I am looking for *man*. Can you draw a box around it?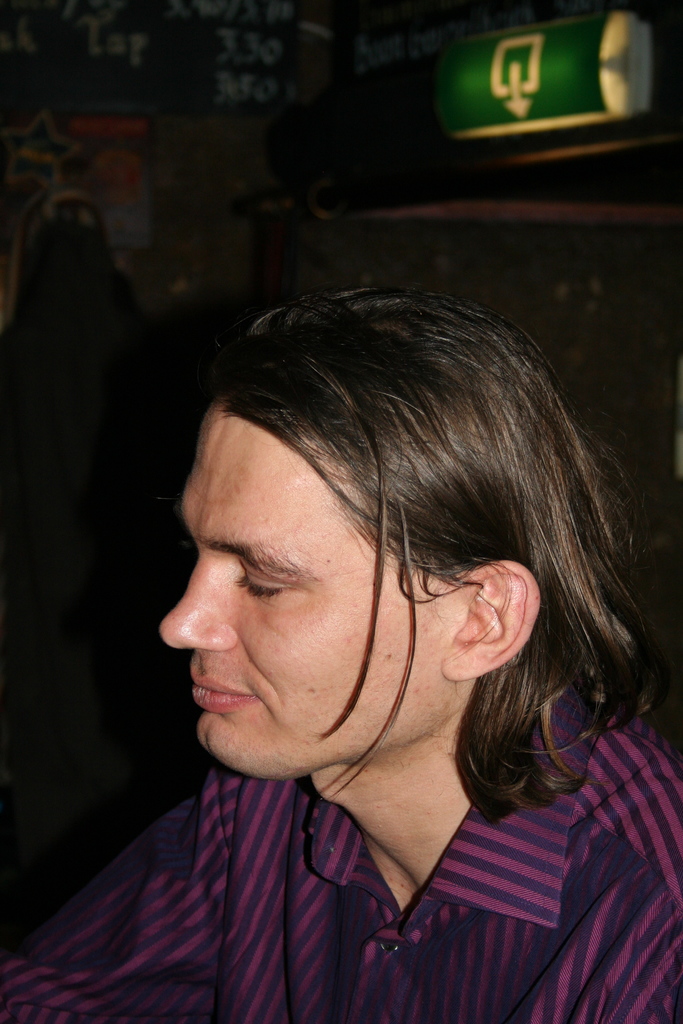
Sure, the bounding box is 56 246 682 1010.
